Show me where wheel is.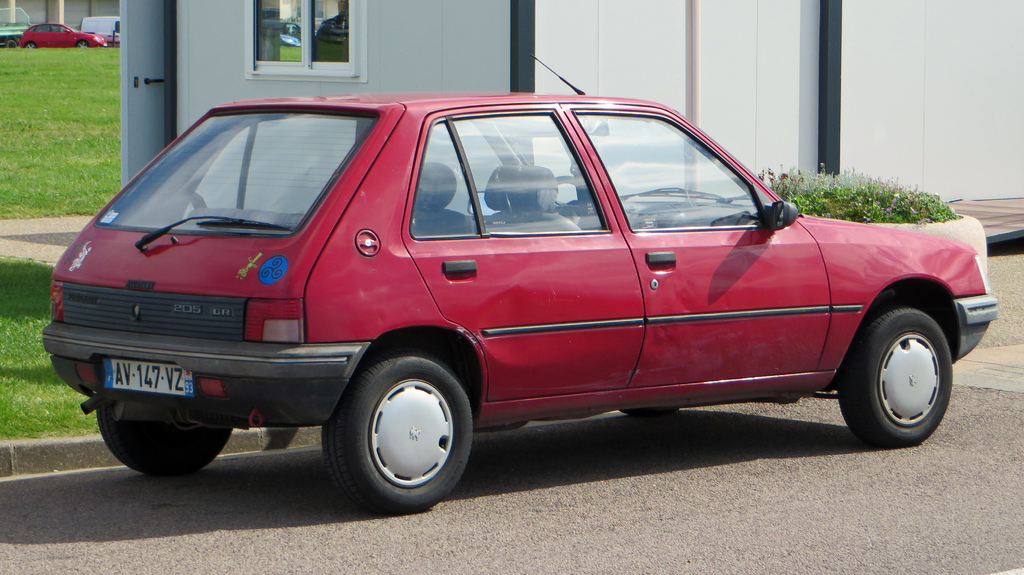
wheel is at bbox(91, 406, 234, 477).
